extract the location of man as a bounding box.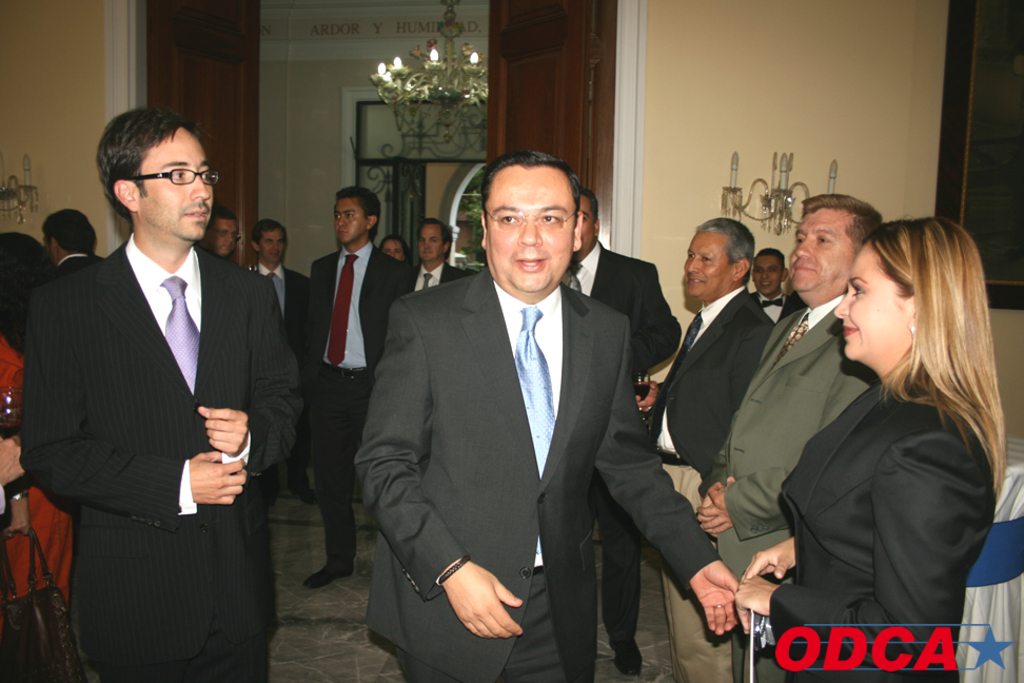
l=747, t=246, r=795, b=315.
